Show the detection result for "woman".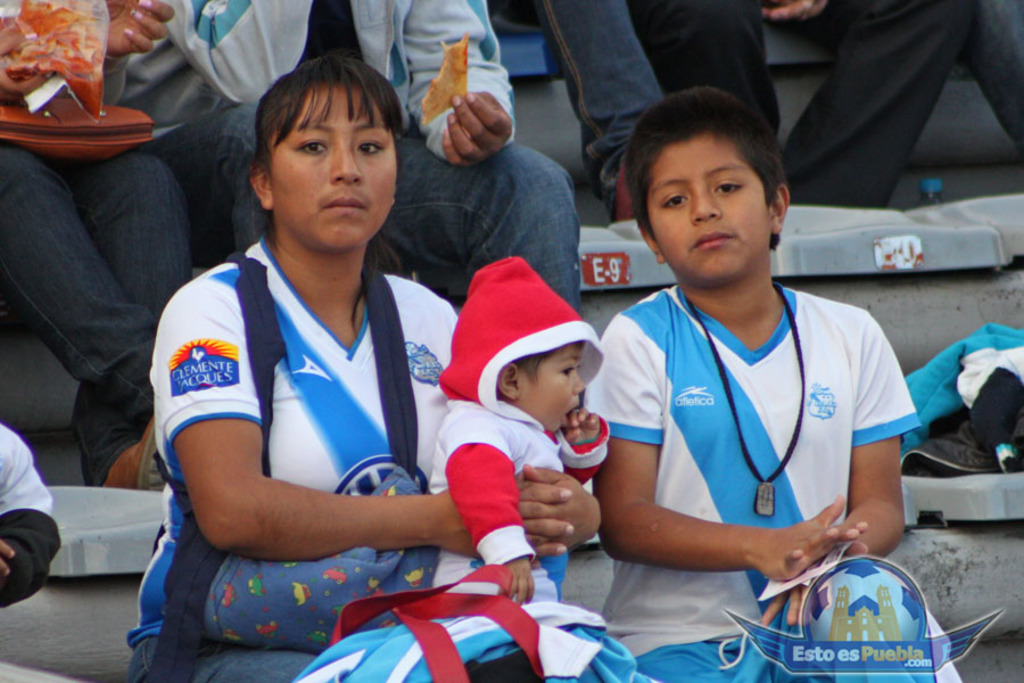
[x1=138, y1=50, x2=484, y2=672].
